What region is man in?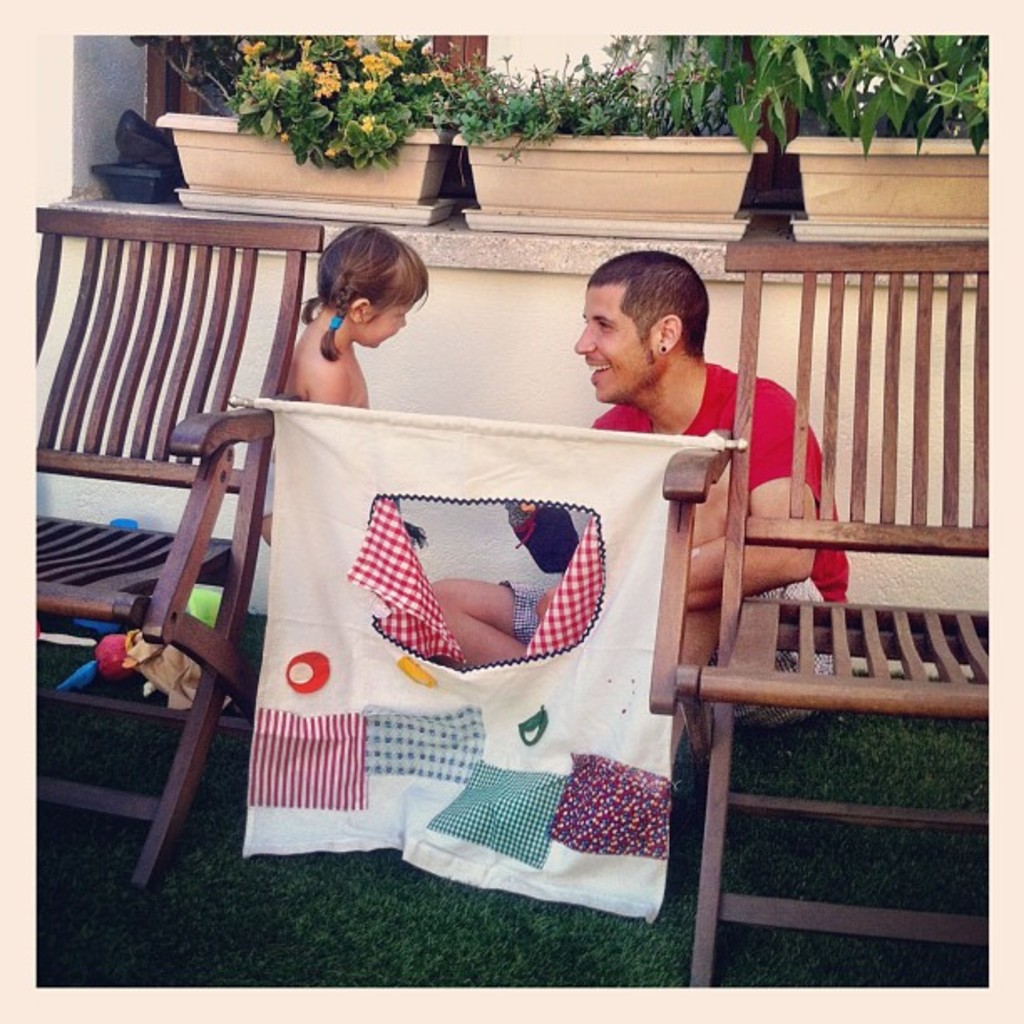
bbox=(422, 248, 847, 736).
